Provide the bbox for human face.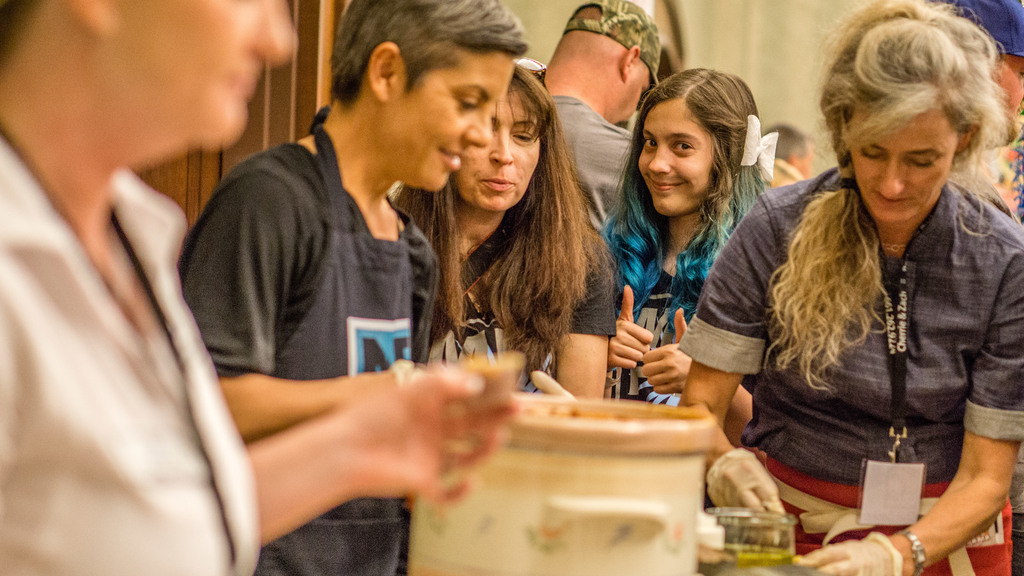
<bbox>106, 0, 298, 168</bbox>.
